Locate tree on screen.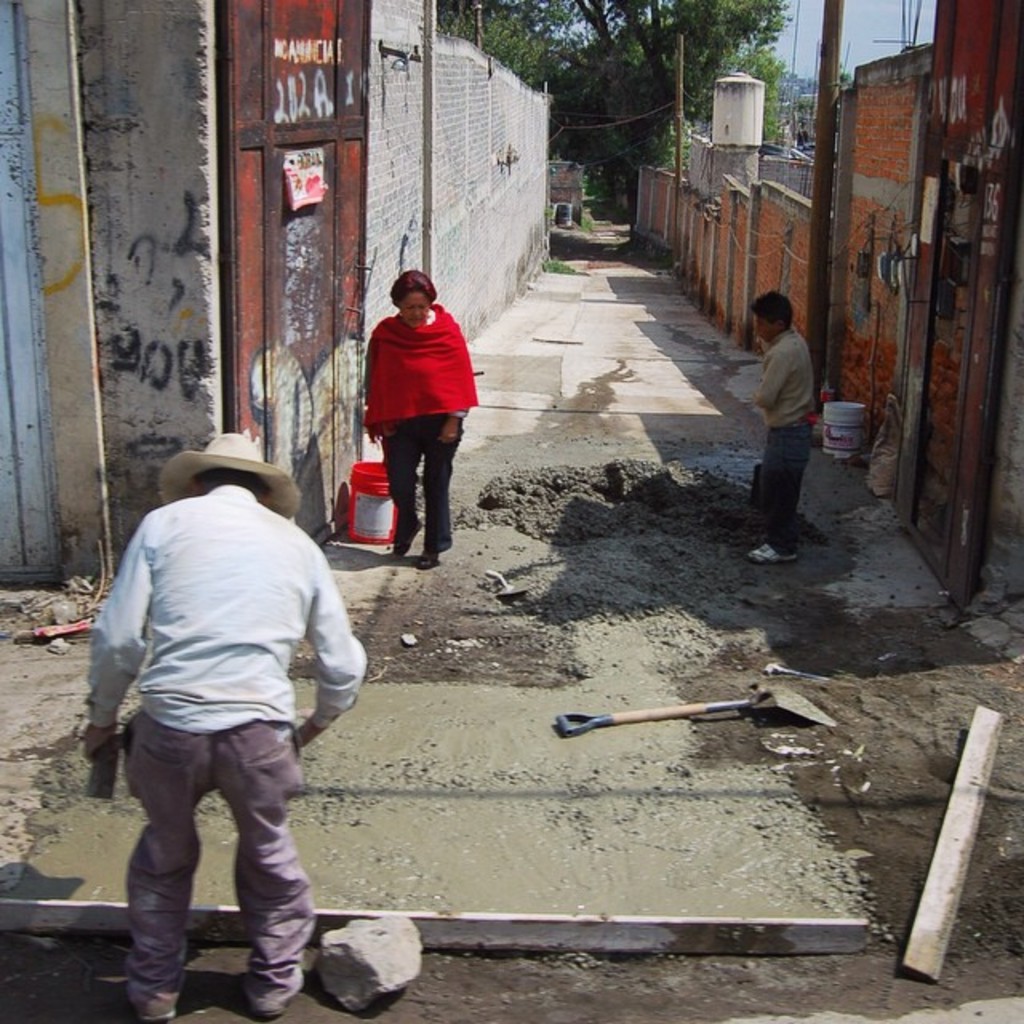
On screen at bbox=(630, 0, 702, 133).
